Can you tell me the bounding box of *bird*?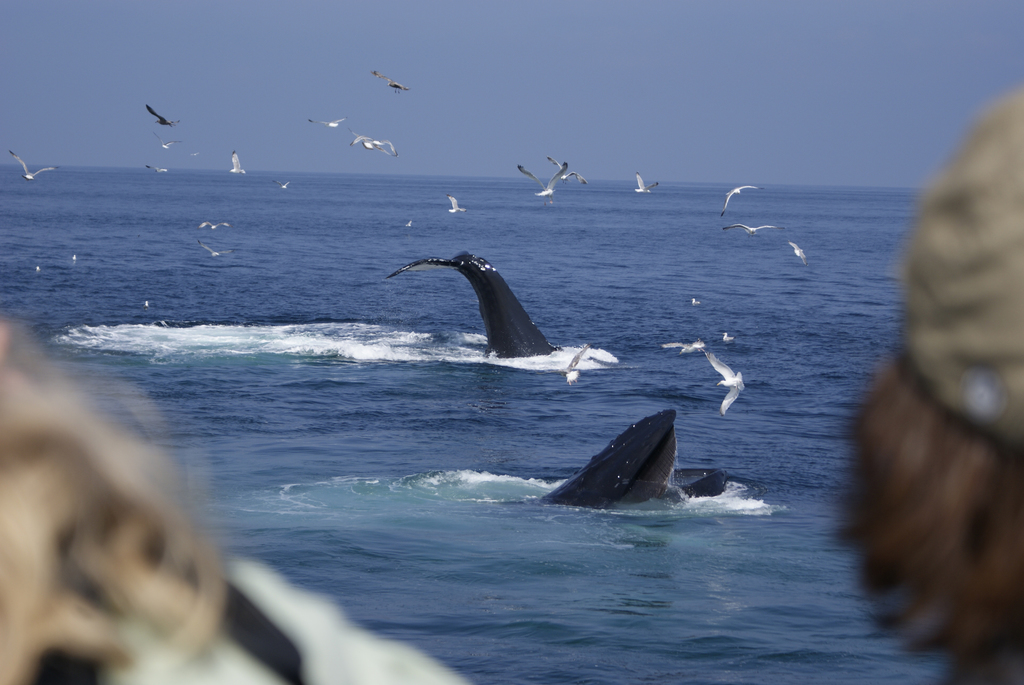
select_region(5, 144, 61, 182).
